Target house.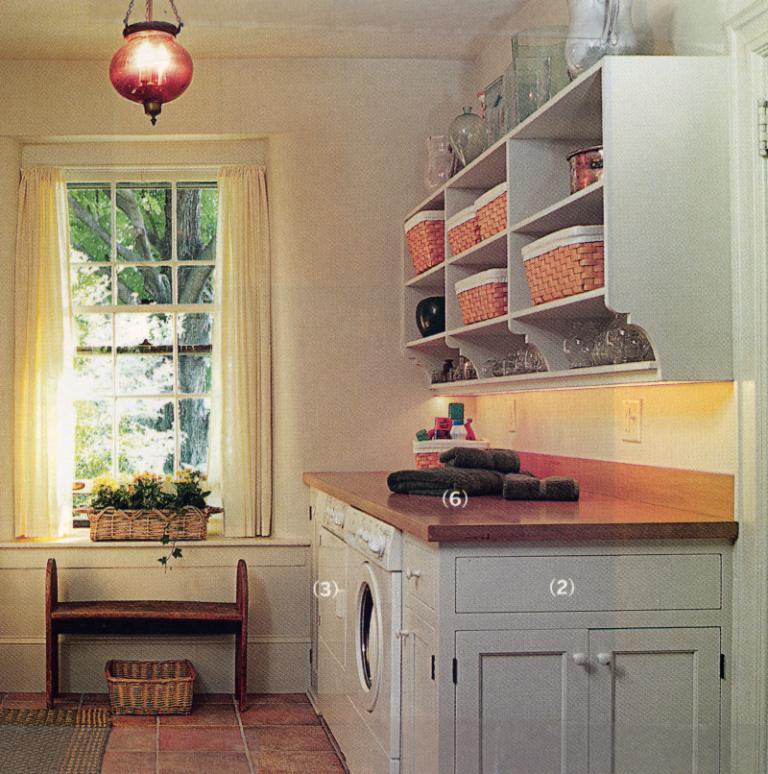
Target region: Rect(57, 0, 767, 739).
